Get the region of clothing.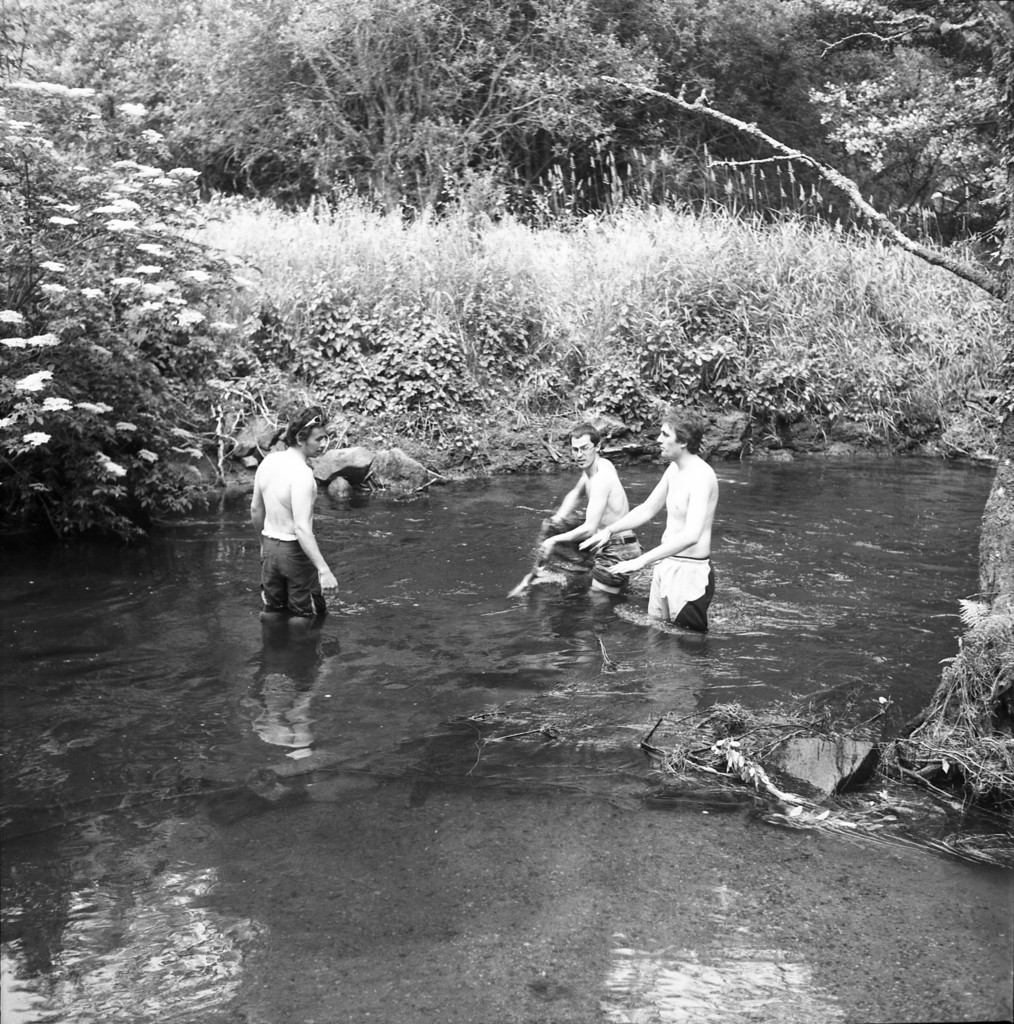
[634, 545, 718, 634].
